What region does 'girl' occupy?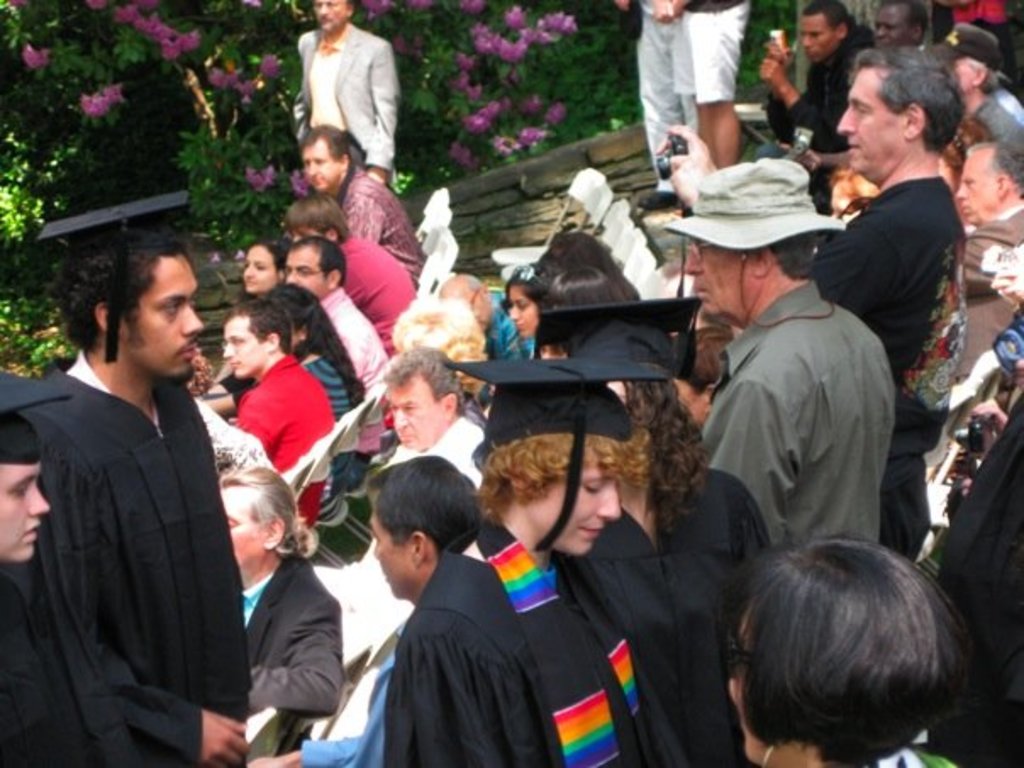
(531, 297, 771, 766).
